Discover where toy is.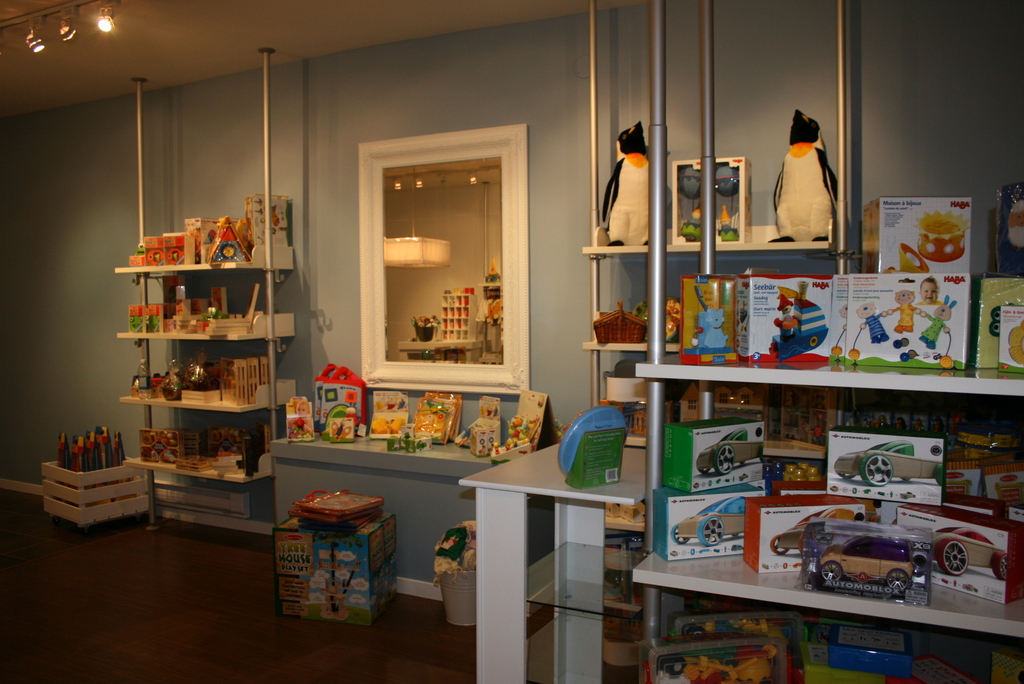
Discovered at bbox=(694, 288, 732, 354).
